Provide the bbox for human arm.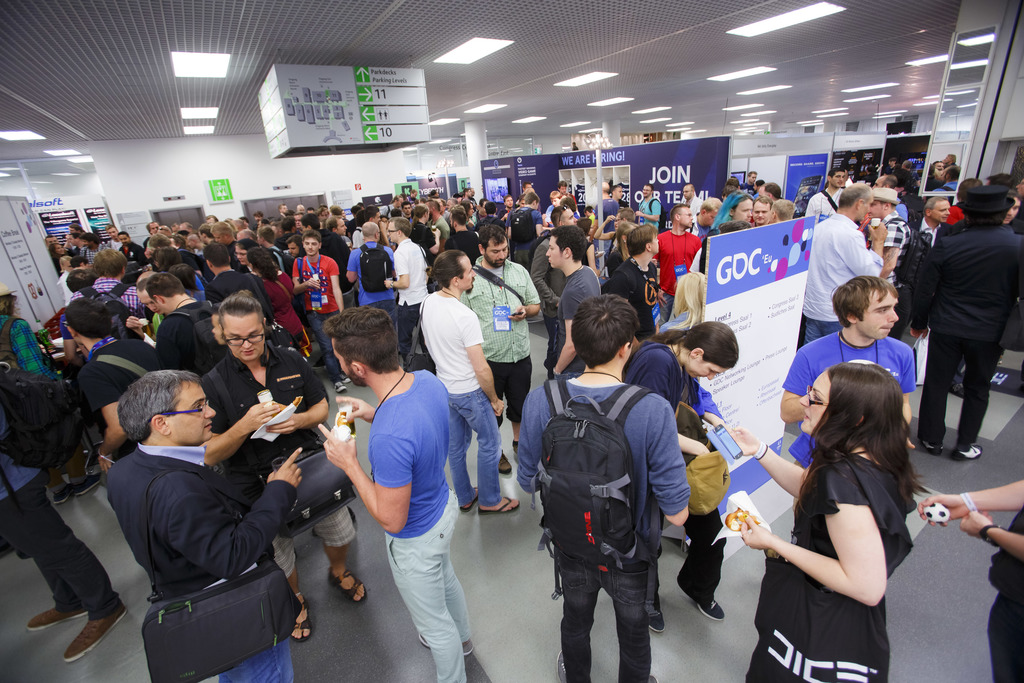
box(593, 211, 616, 238).
